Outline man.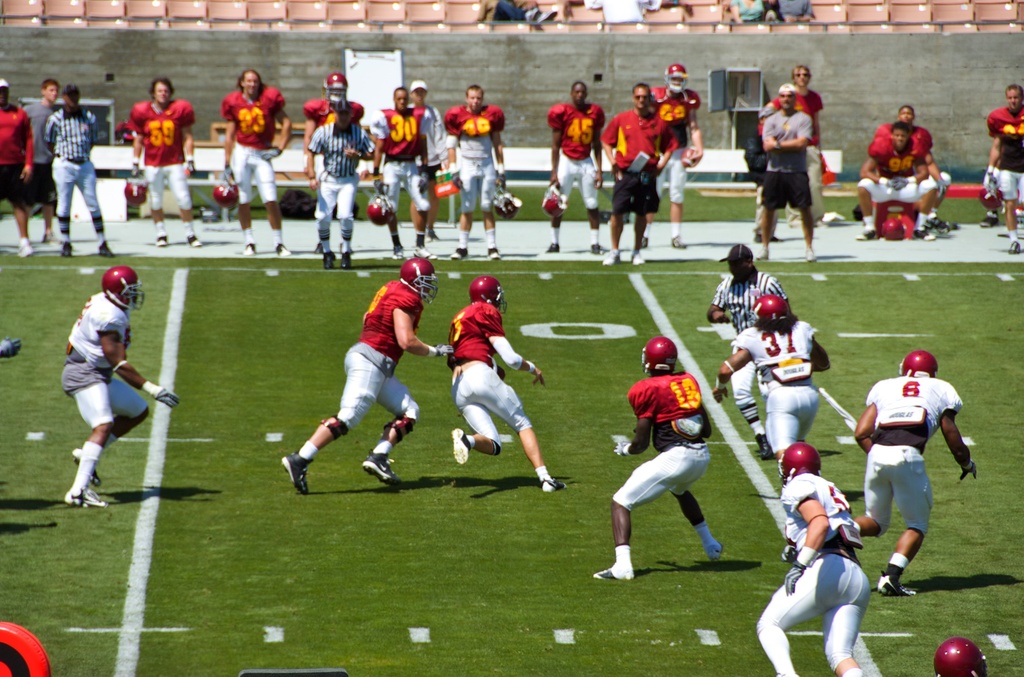
Outline: <bbox>852, 345, 979, 598</bbox>.
